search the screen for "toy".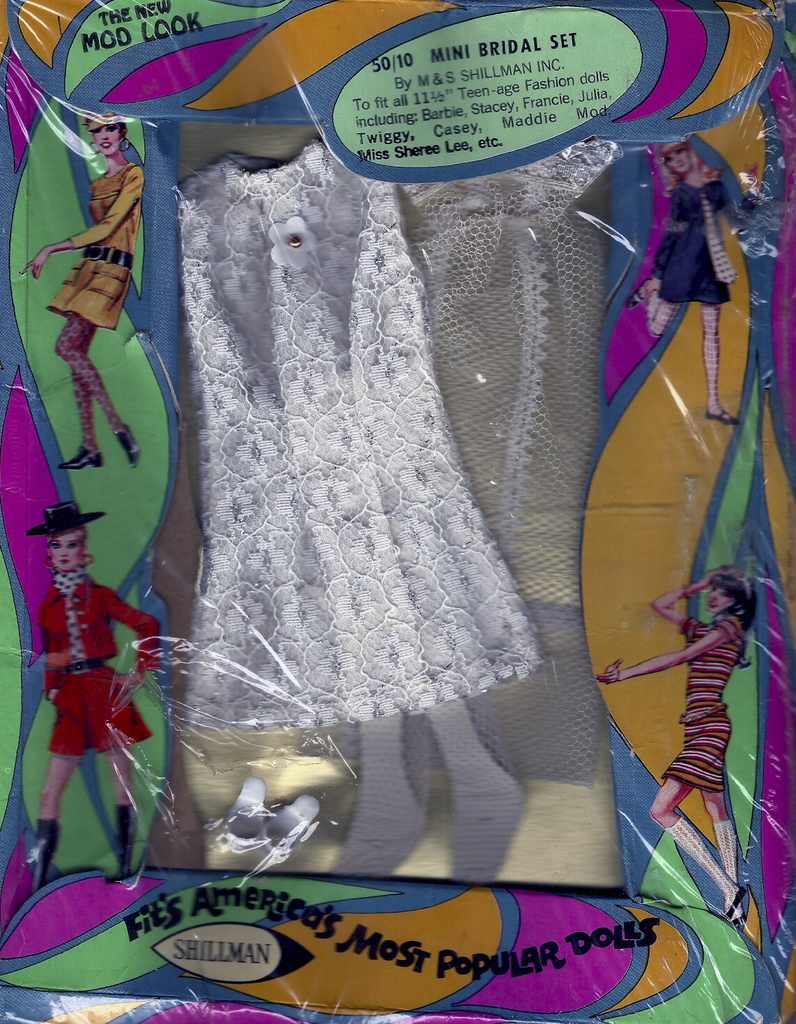
Found at {"left": 609, "top": 126, "right": 745, "bottom": 425}.
